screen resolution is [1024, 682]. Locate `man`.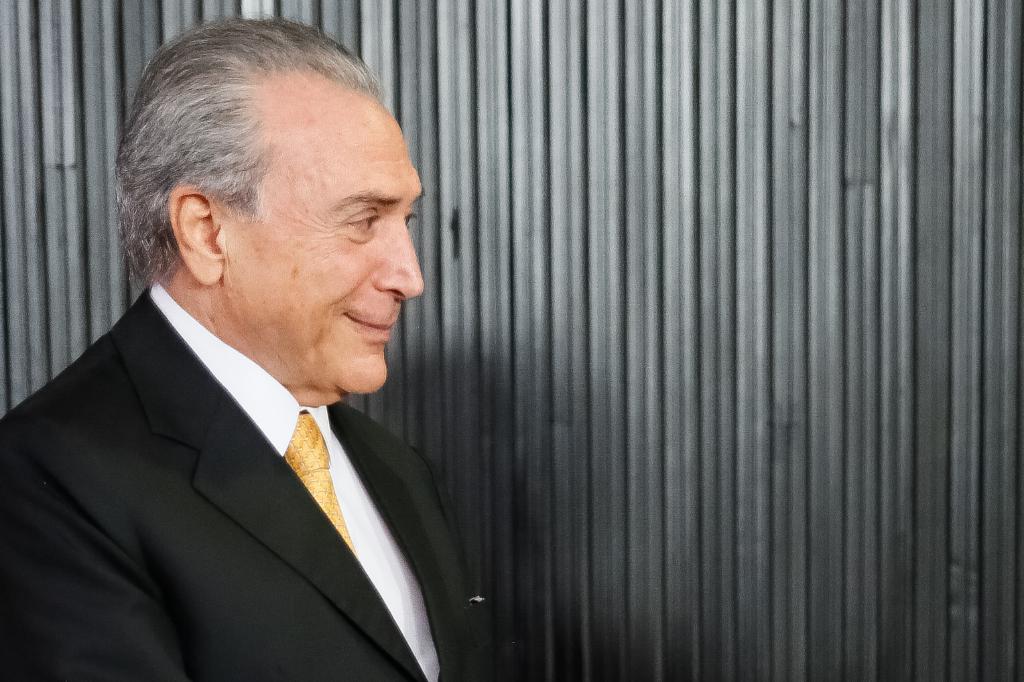
bbox=(0, 43, 556, 681).
